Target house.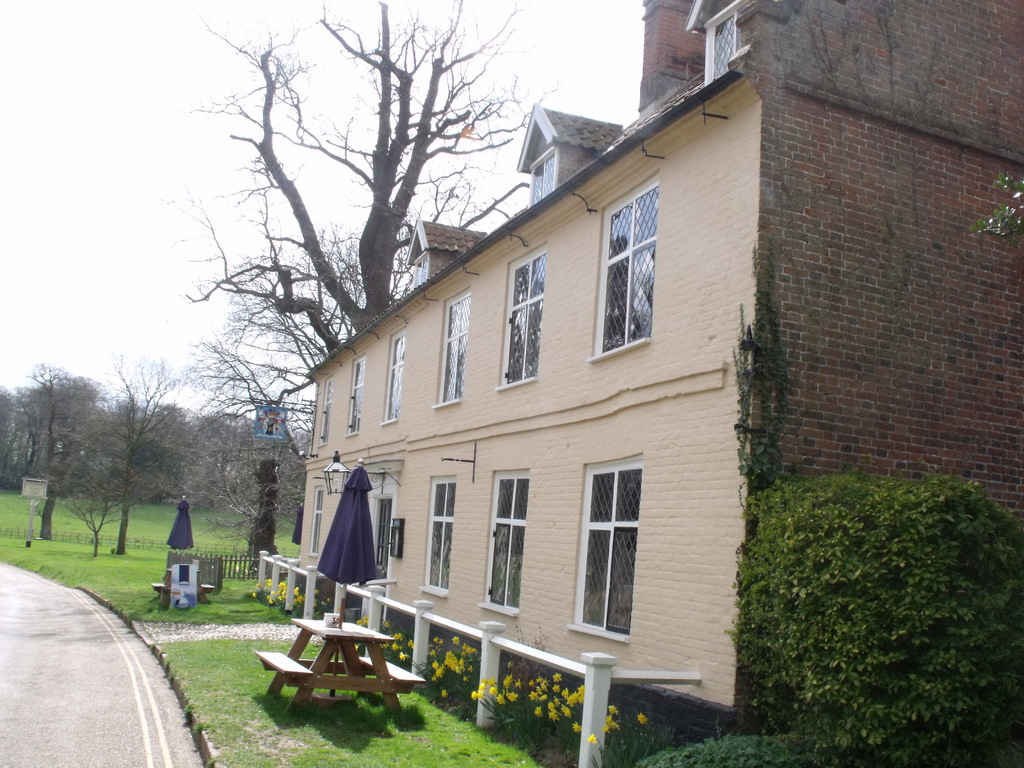
Target region: (x1=291, y1=47, x2=863, y2=758).
